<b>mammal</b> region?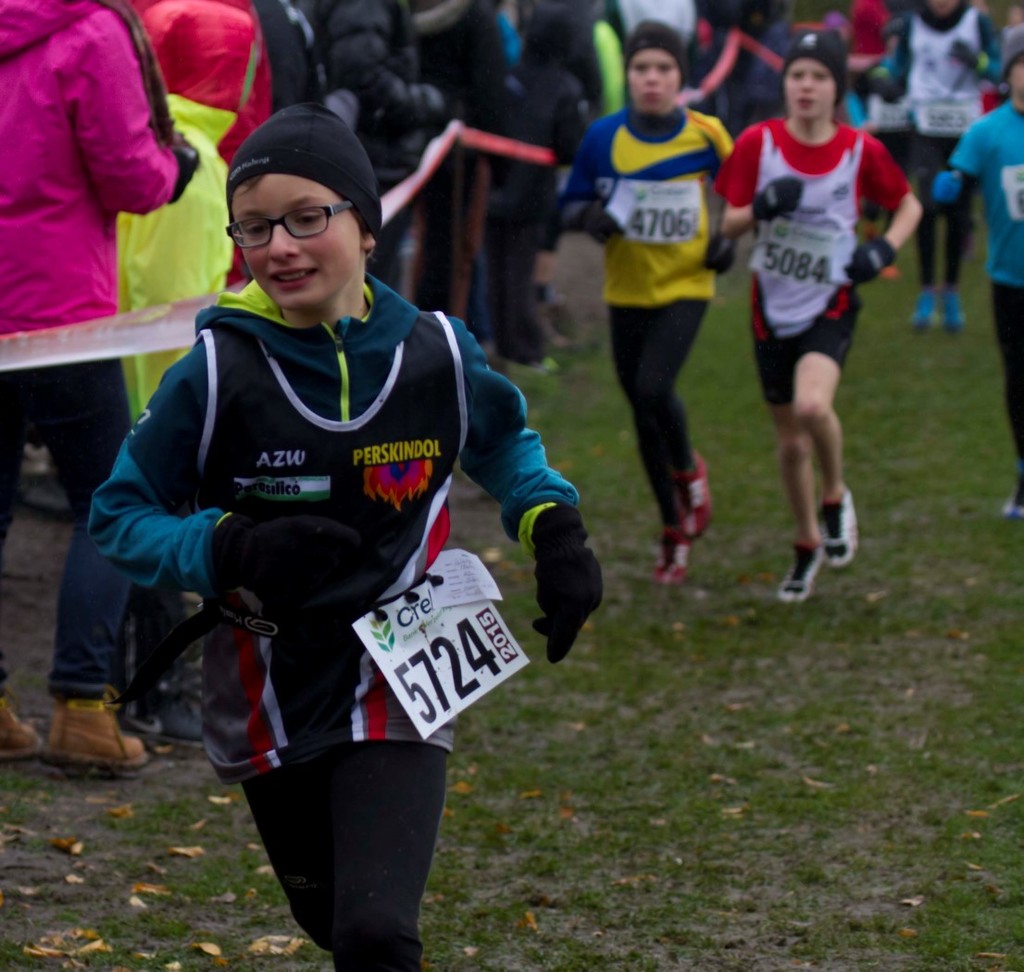
933/23/1023/517
